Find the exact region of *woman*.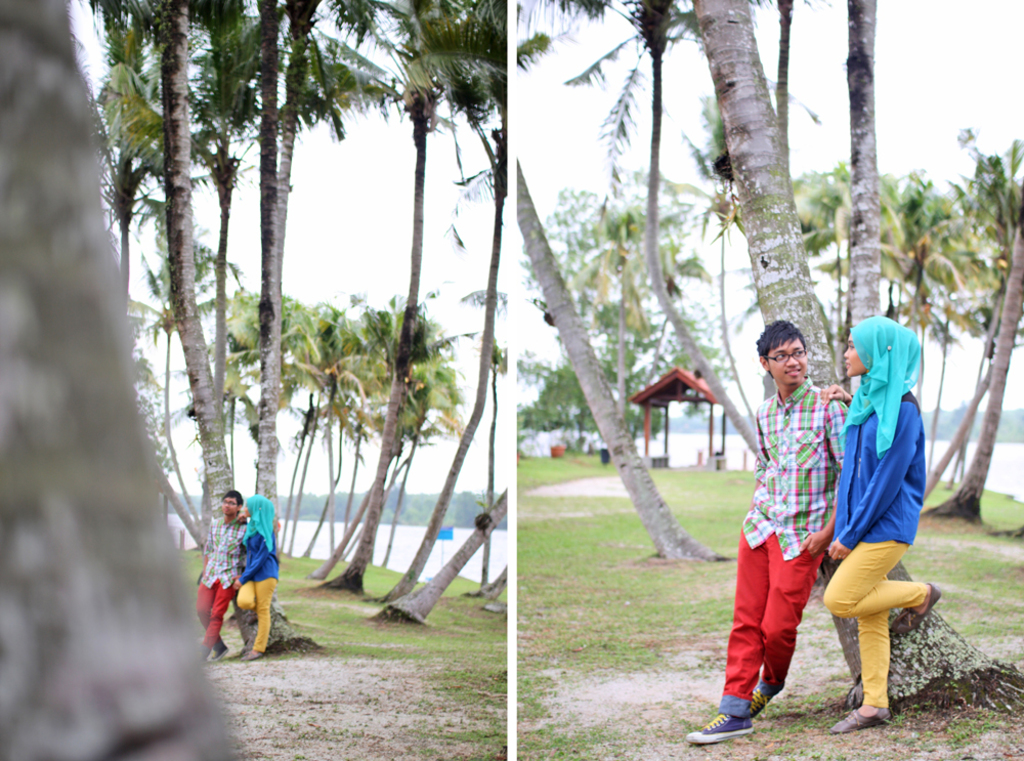
Exact region: BBox(812, 310, 944, 738).
